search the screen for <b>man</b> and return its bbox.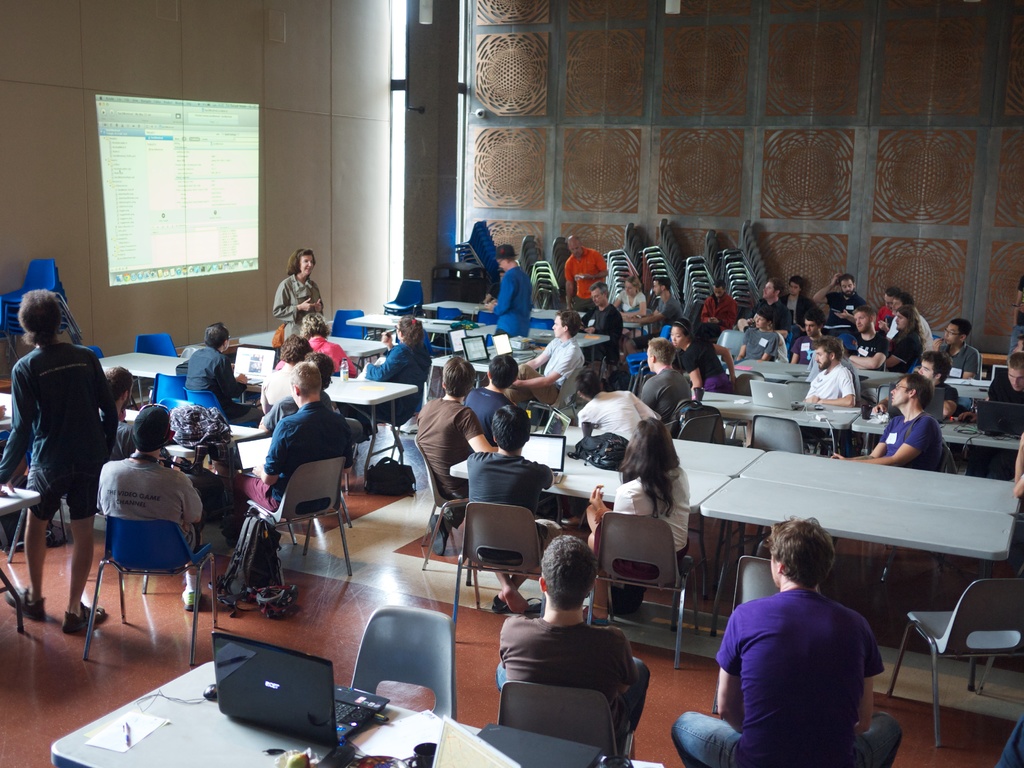
Found: box(92, 400, 211, 608).
